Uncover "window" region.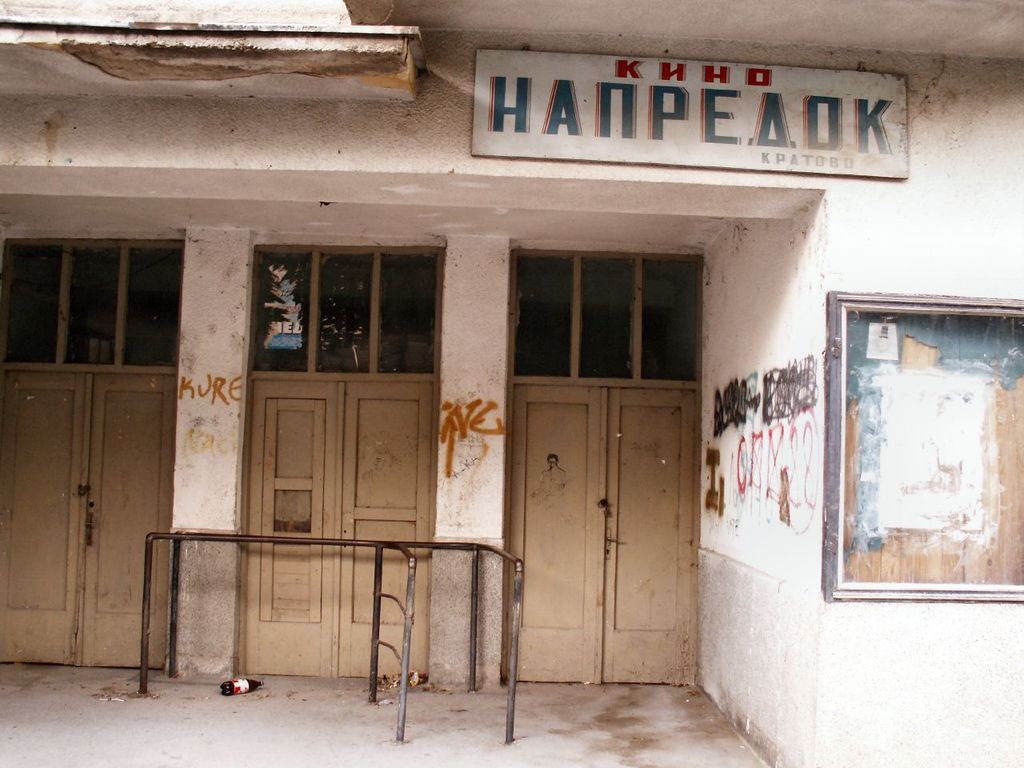
Uncovered: detection(2, 234, 182, 370).
